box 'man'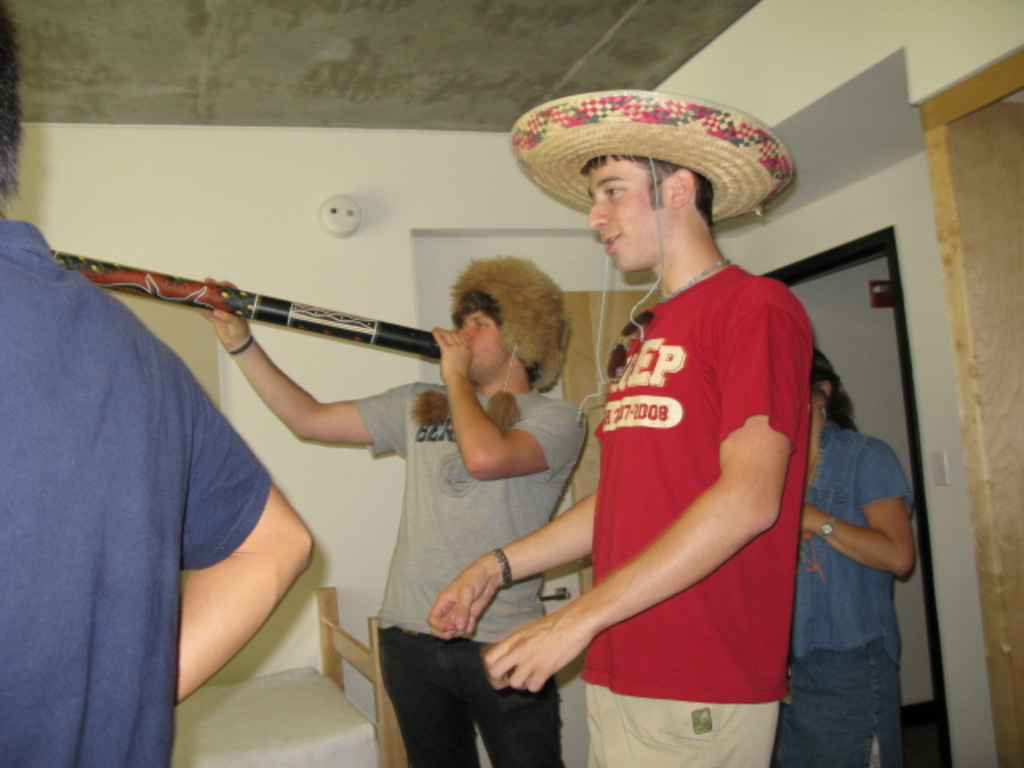
l=462, t=93, r=851, b=767
